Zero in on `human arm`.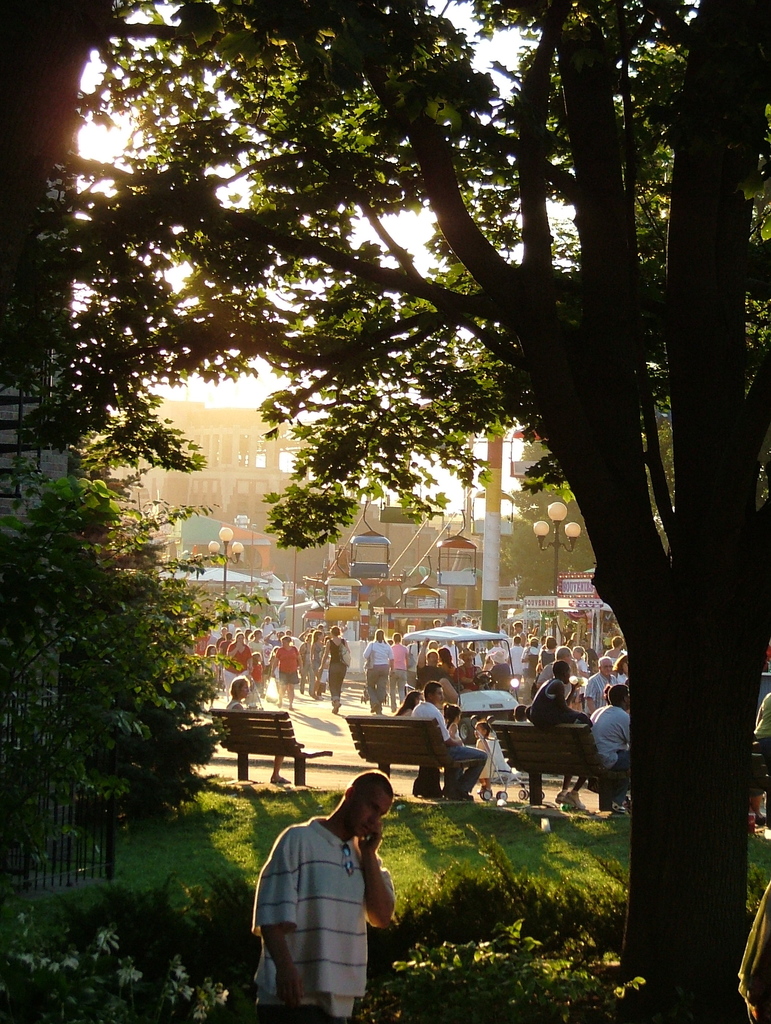
Zeroed in: (620, 714, 634, 742).
